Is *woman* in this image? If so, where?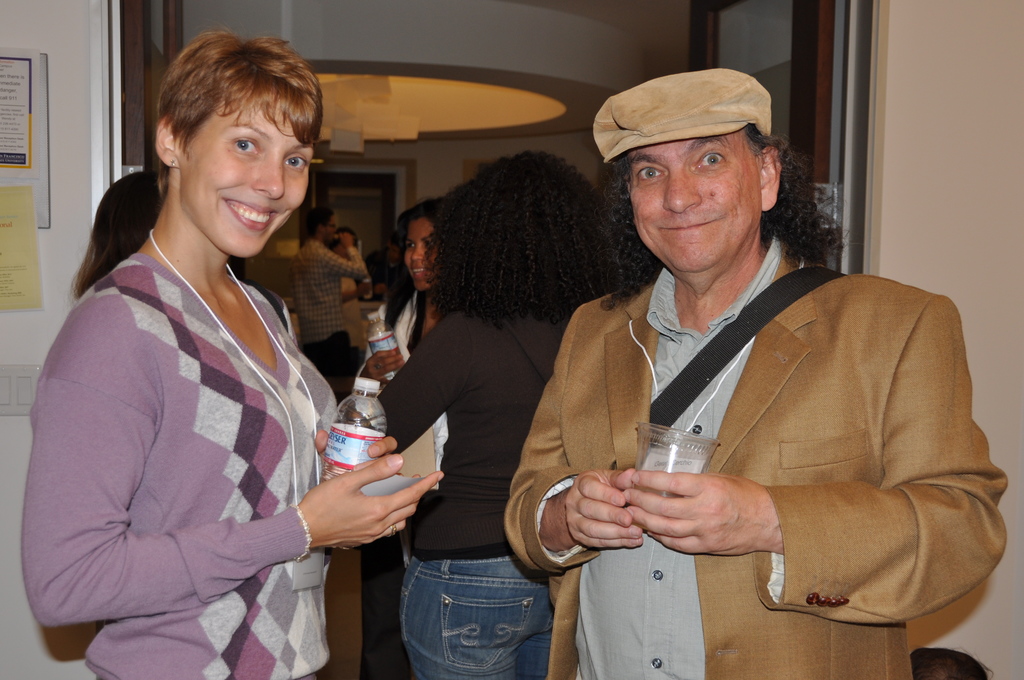
Yes, at locate(370, 150, 624, 679).
